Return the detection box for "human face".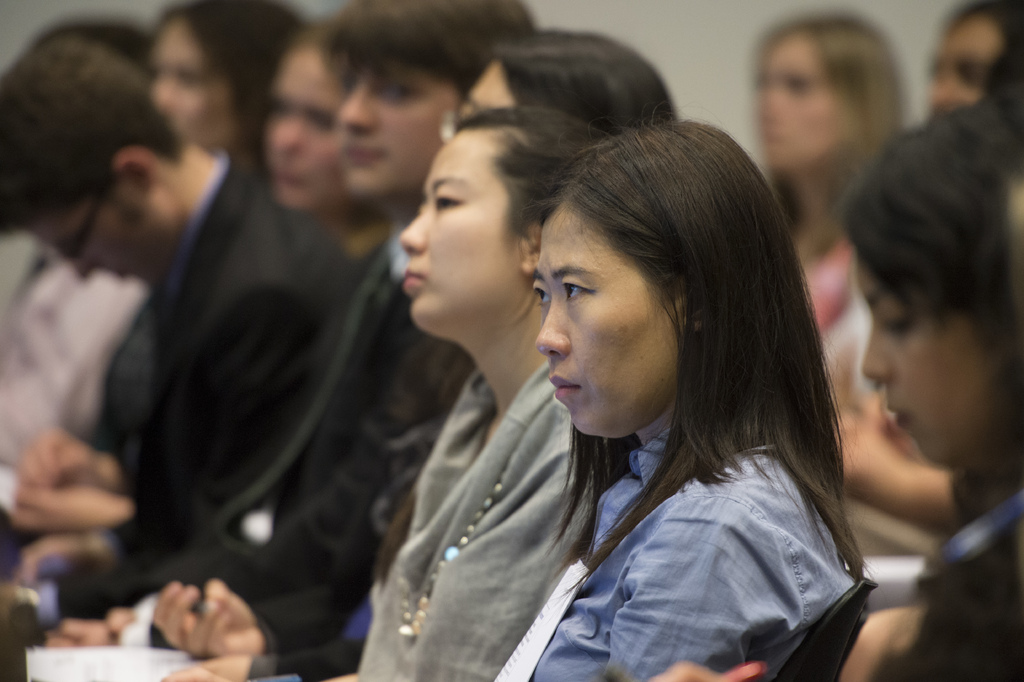
341/62/455/199.
